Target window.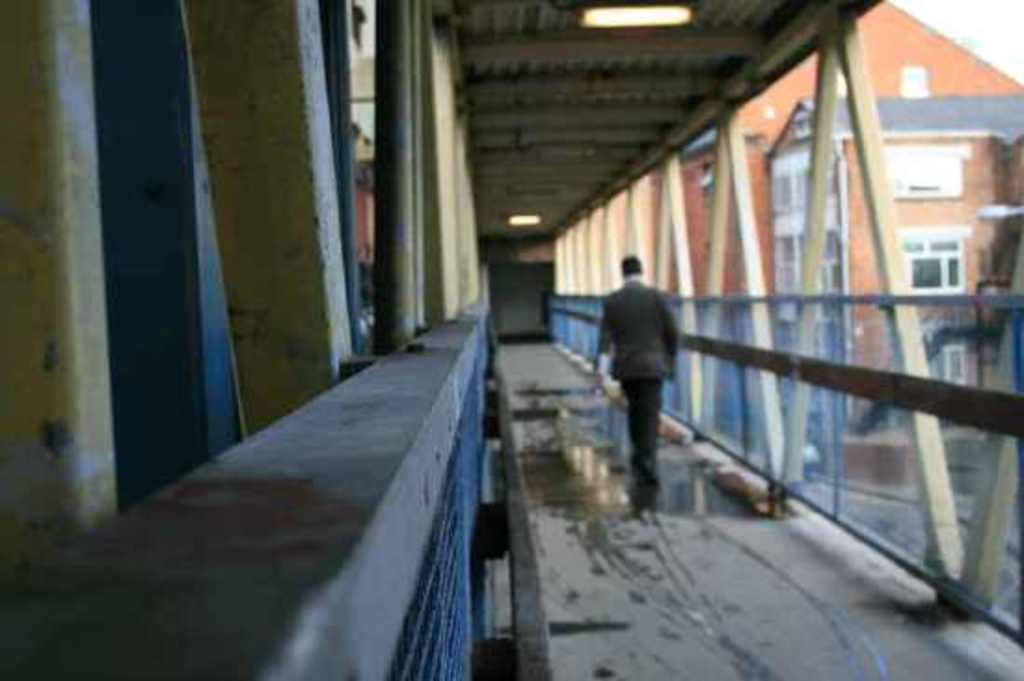
Target region: bbox=(897, 63, 925, 93).
